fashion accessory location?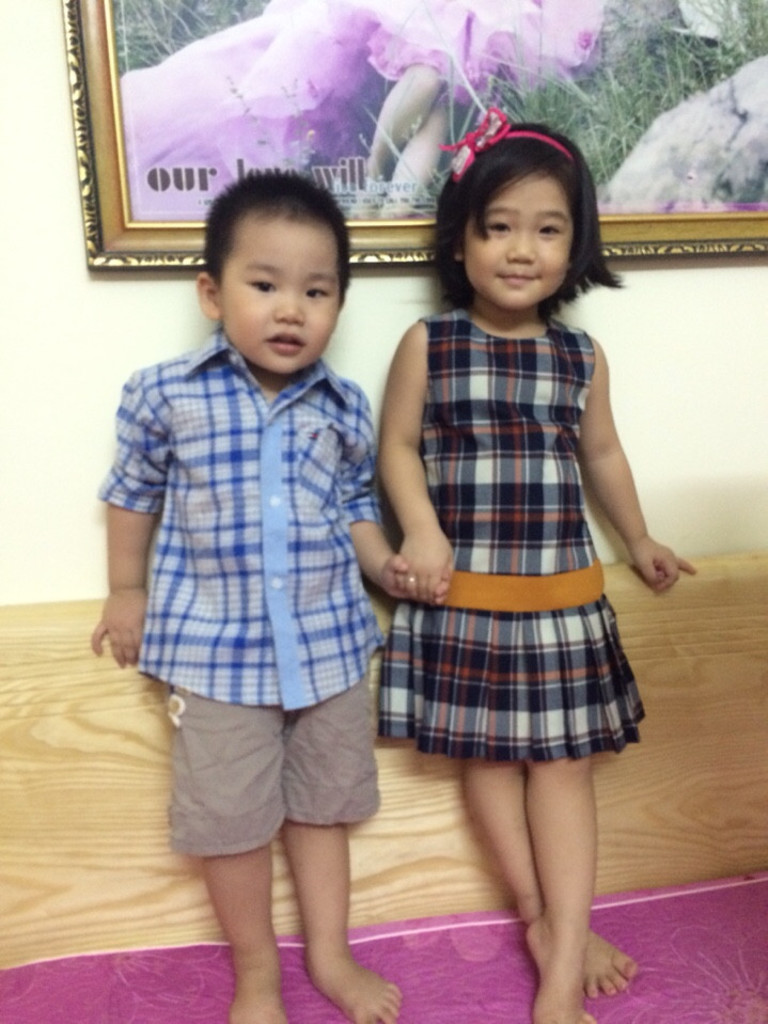
{"left": 438, "top": 105, "right": 569, "bottom": 187}
